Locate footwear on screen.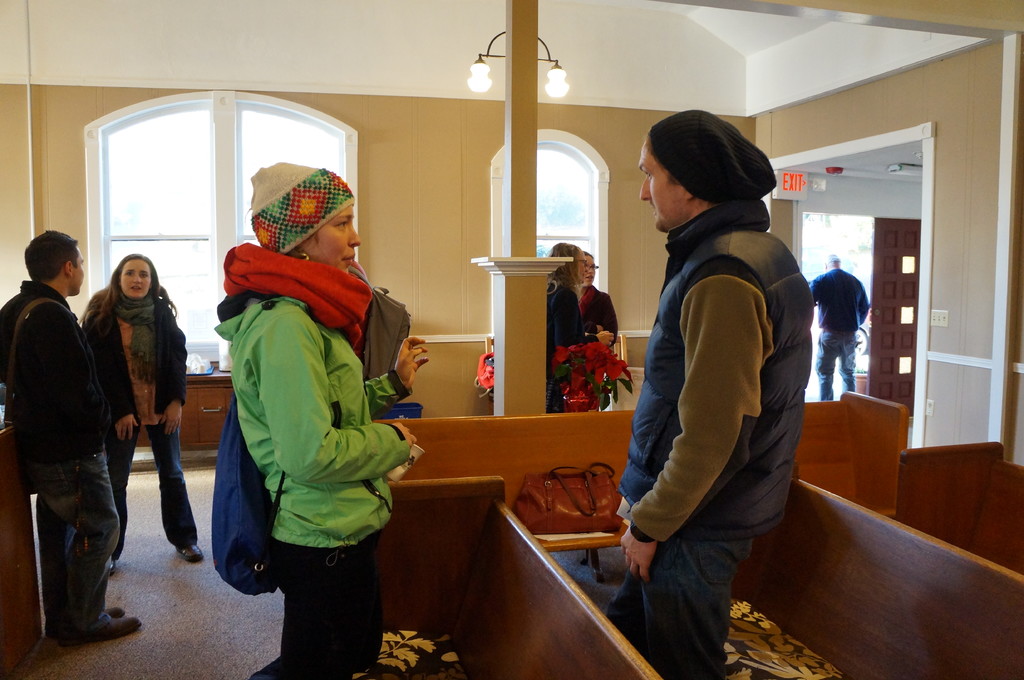
On screen at bbox(106, 598, 124, 613).
